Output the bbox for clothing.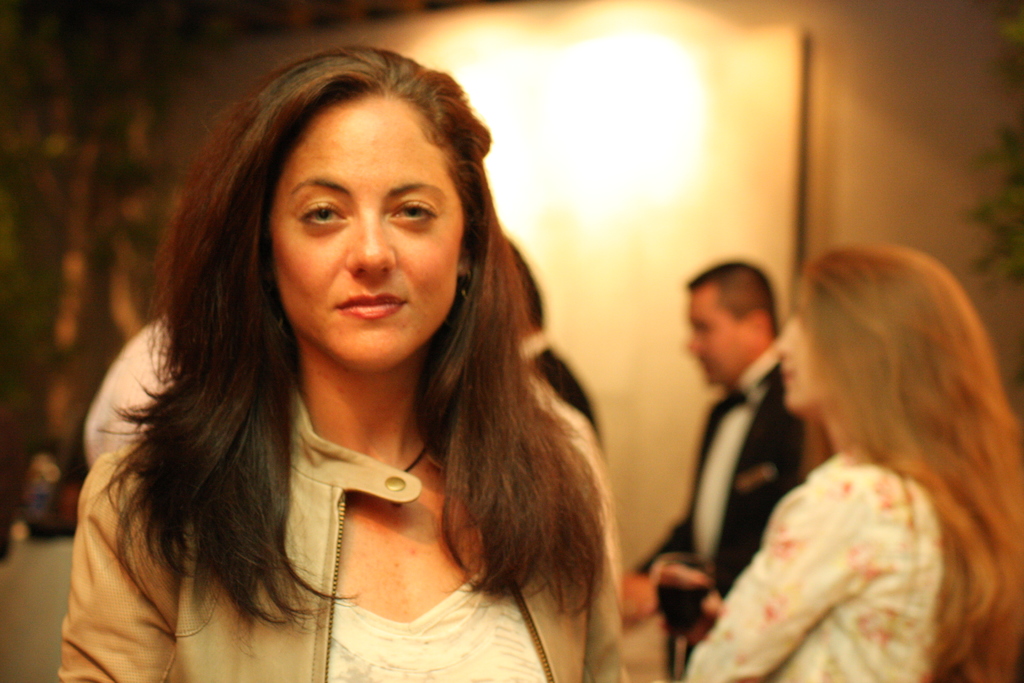
select_region(29, 193, 691, 682).
